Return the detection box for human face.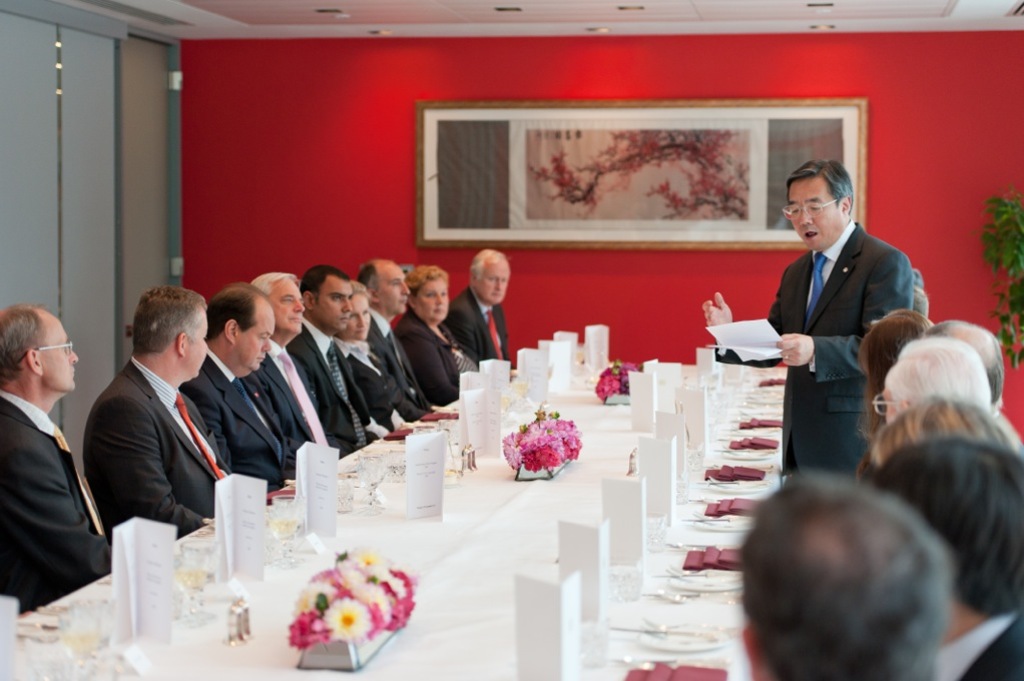
bbox=[790, 178, 839, 253].
